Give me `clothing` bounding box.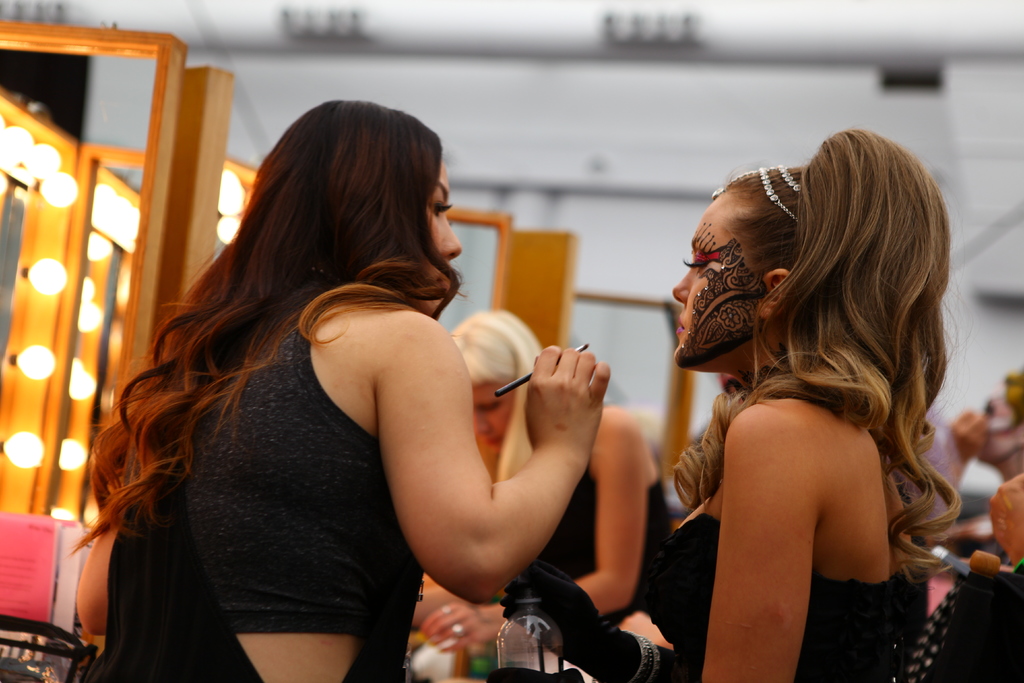
(x1=538, y1=457, x2=671, y2=630).
